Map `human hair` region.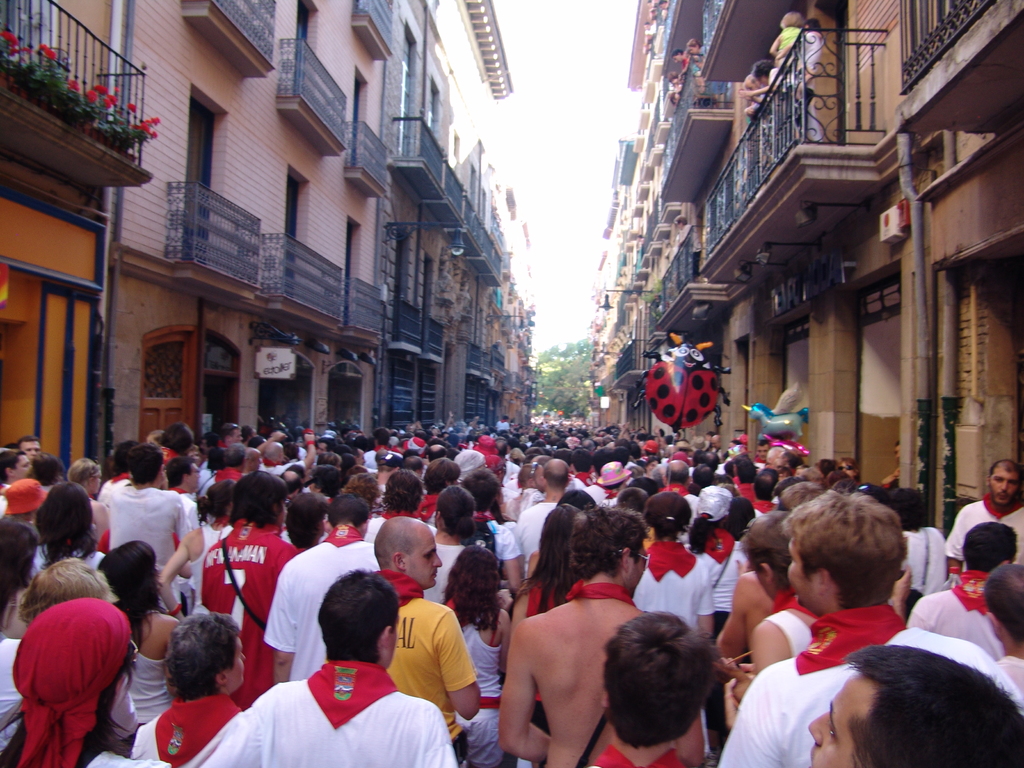
Mapped to 231,470,288,532.
